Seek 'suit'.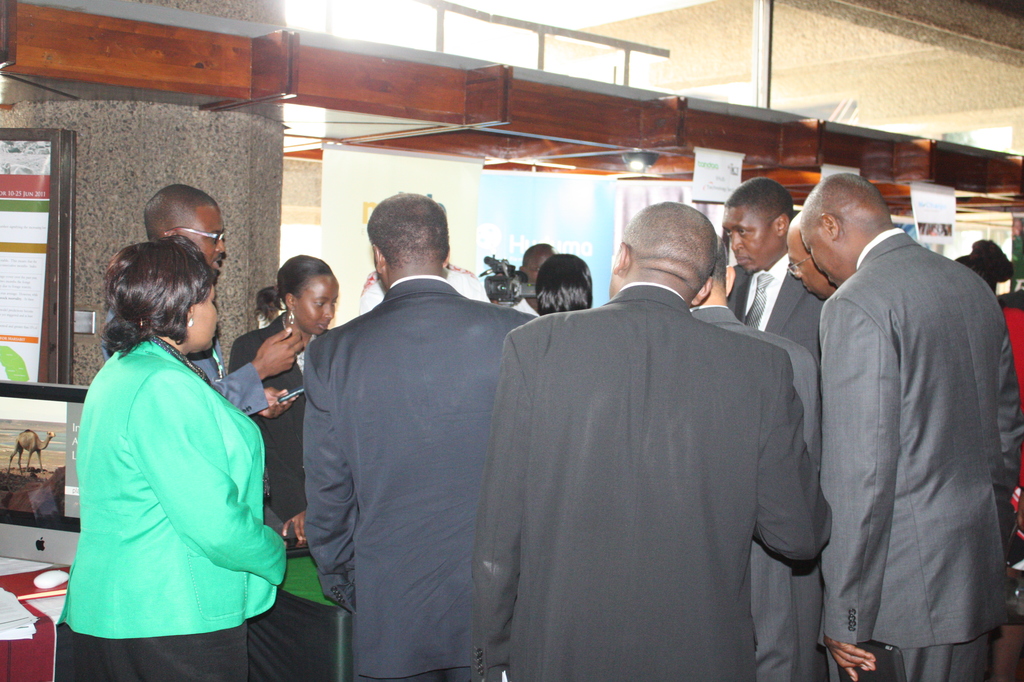
783, 170, 1013, 678.
